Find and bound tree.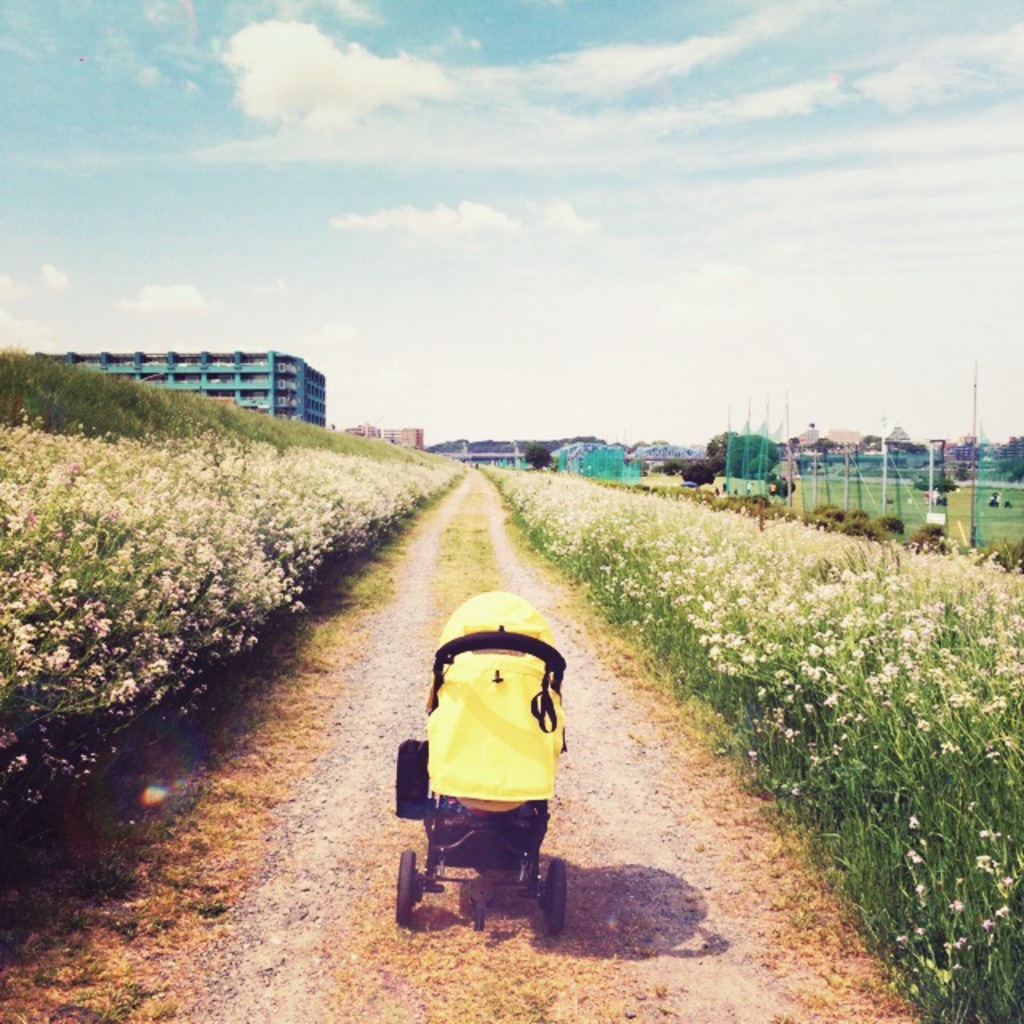
Bound: 698 424 749 474.
